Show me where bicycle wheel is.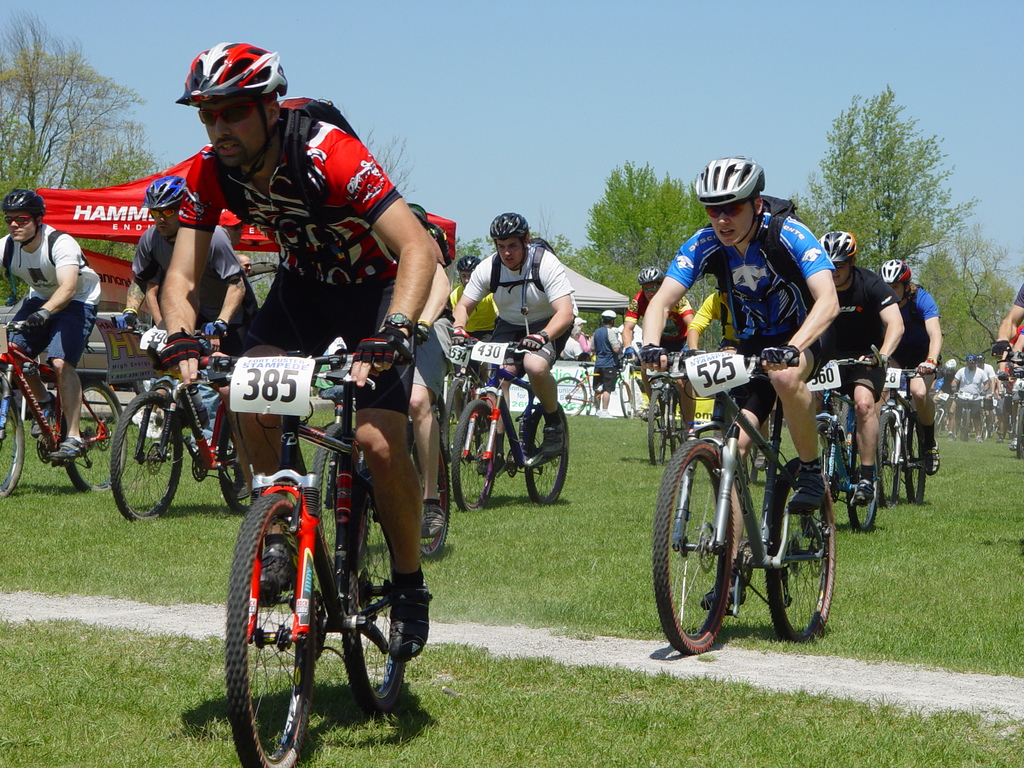
bicycle wheel is at 439/375/472/461.
